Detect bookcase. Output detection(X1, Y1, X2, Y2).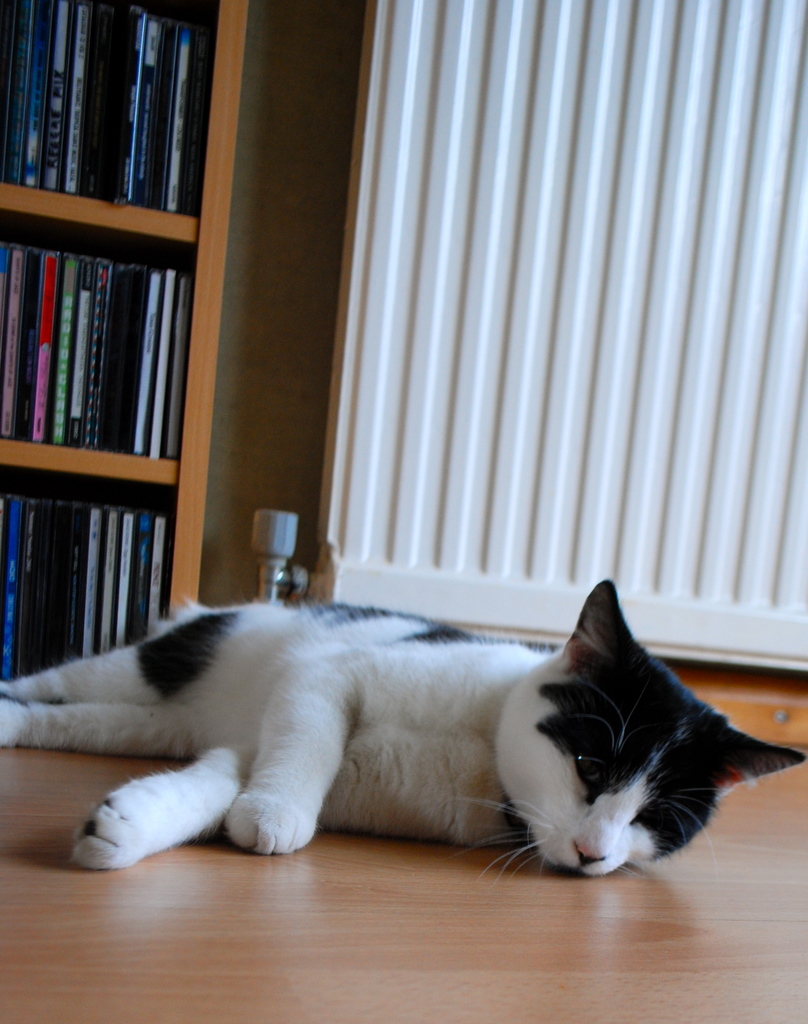
detection(3, 3, 241, 734).
